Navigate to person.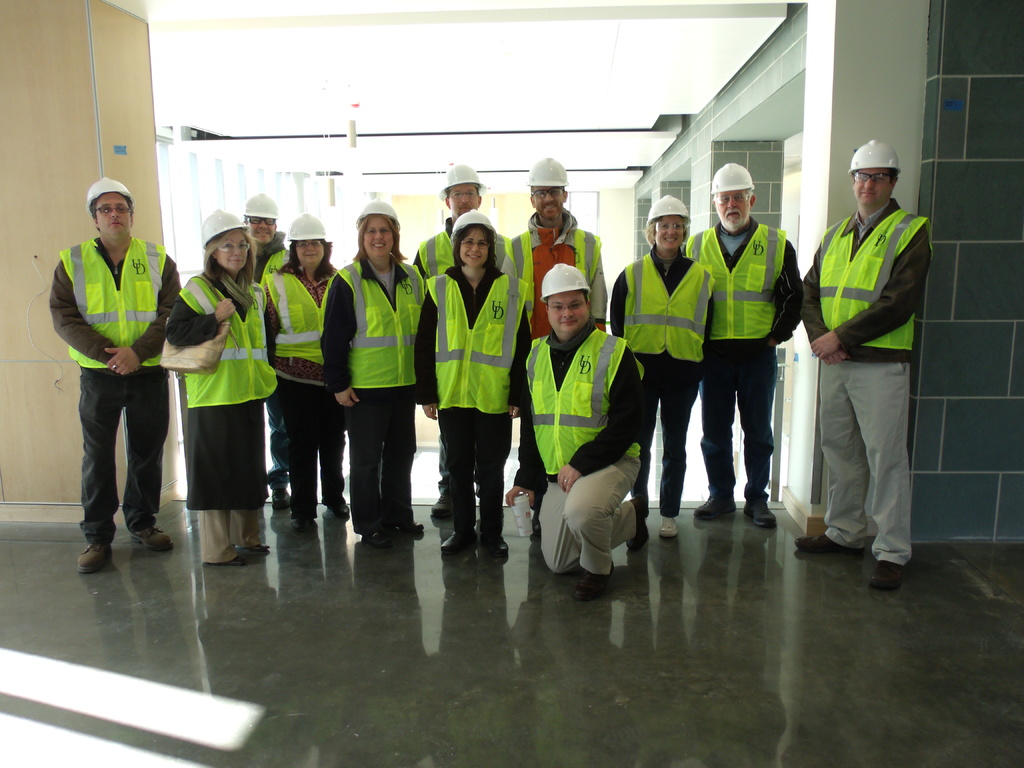
Navigation target: x1=611, y1=197, x2=723, y2=534.
